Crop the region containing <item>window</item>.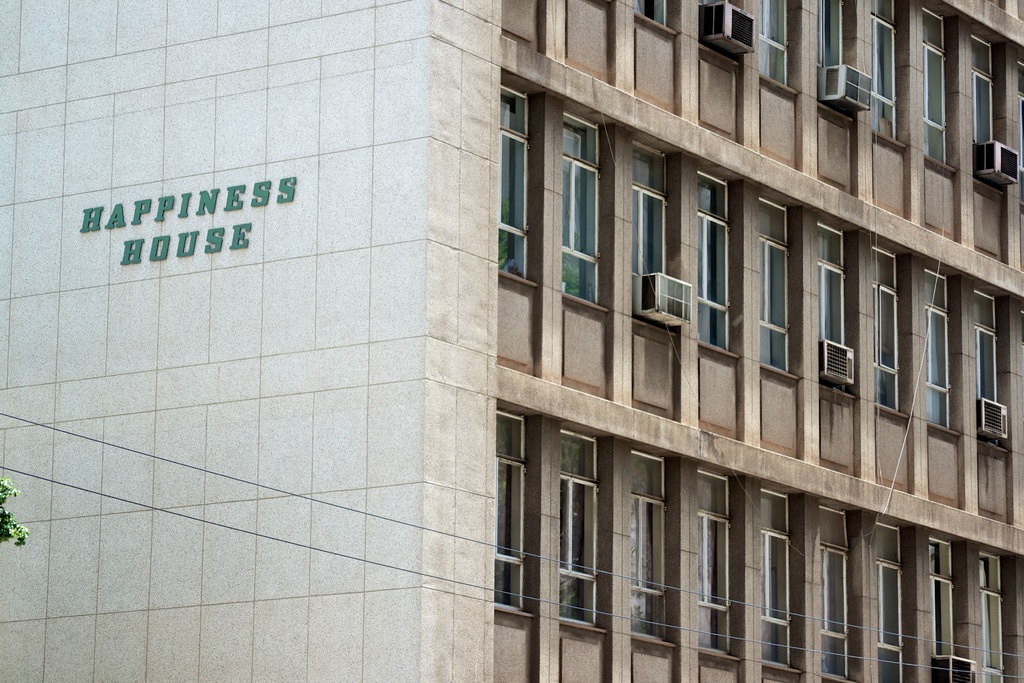
Crop region: detection(758, 197, 792, 377).
